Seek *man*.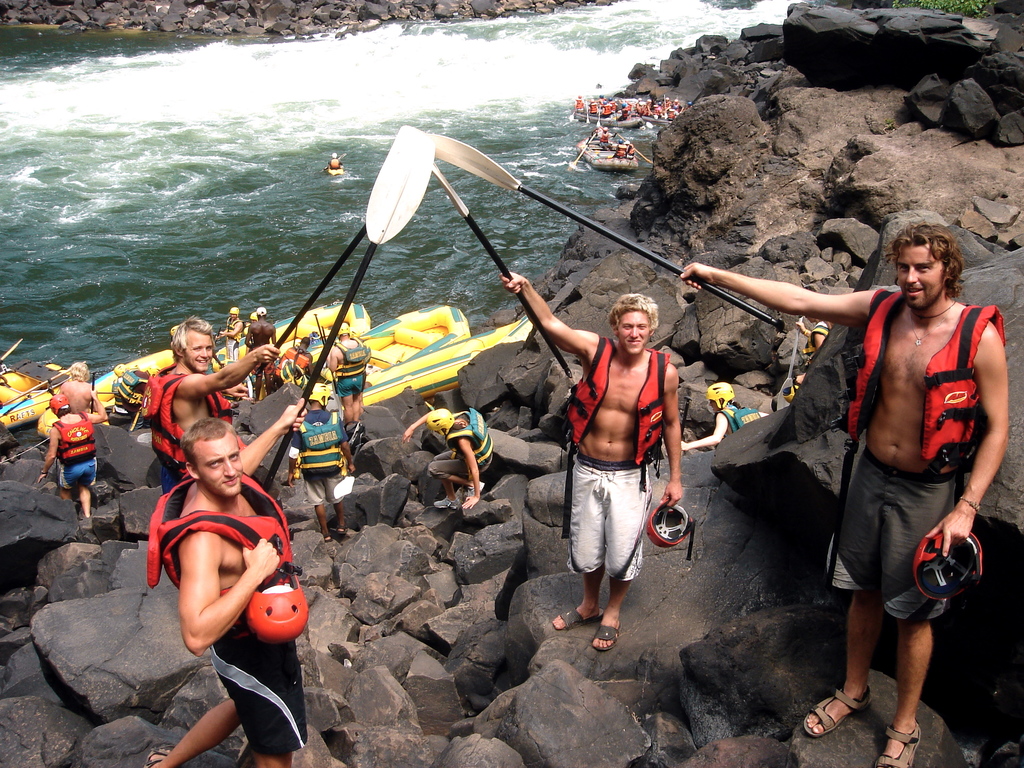
locate(282, 336, 309, 382).
